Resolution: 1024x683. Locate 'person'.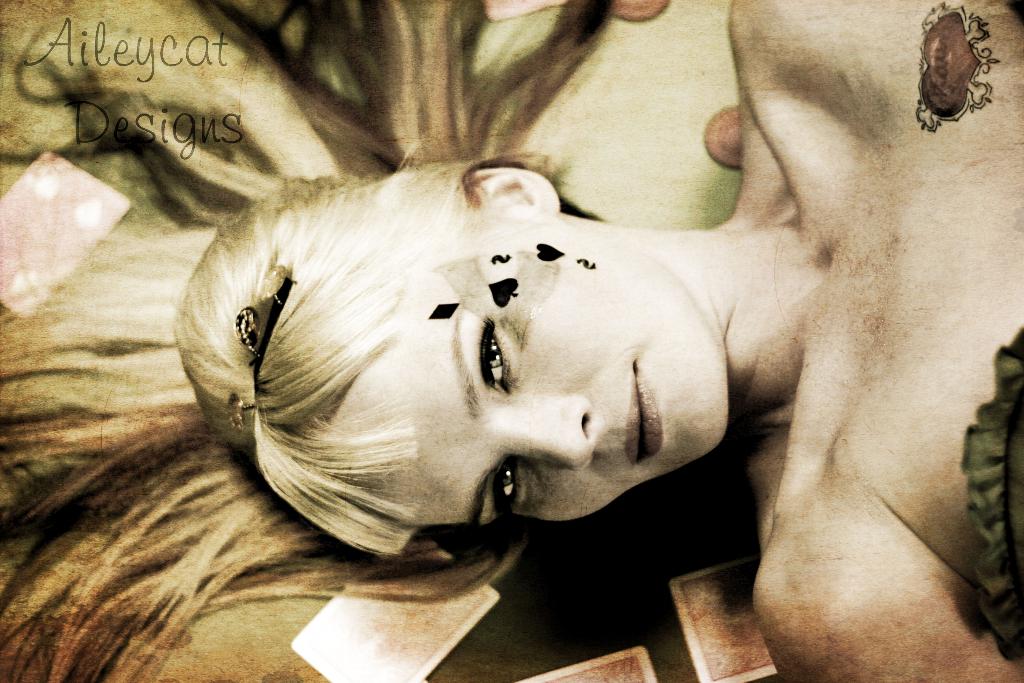
{"left": 173, "top": 0, "right": 1023, "bottom": 682}.
